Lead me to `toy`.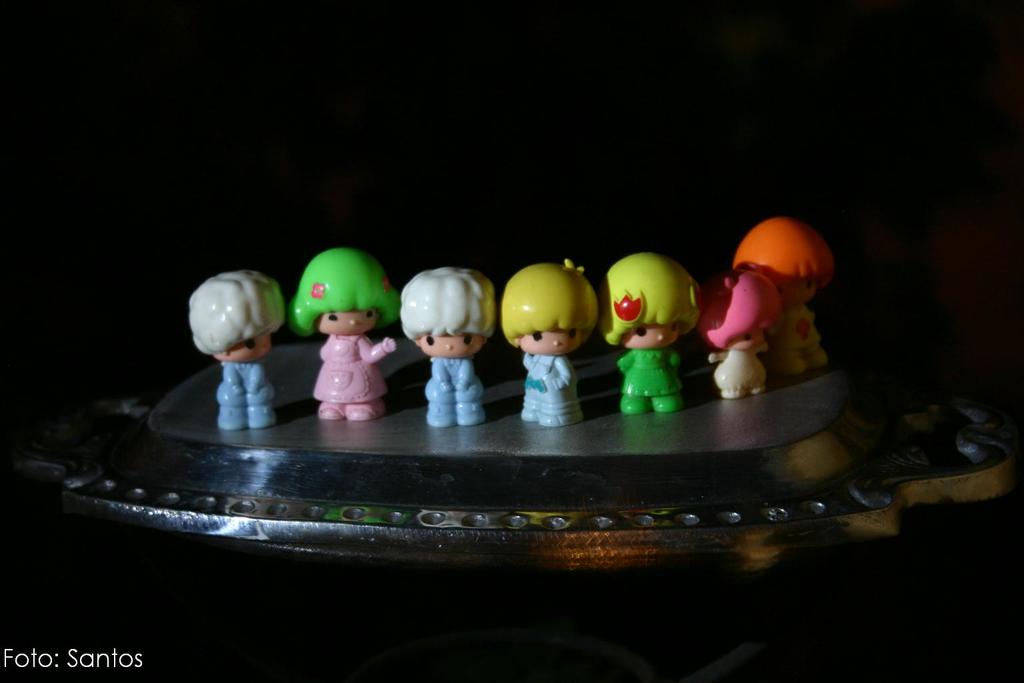
Lead to l=735, t=219, r=836, b=378.
